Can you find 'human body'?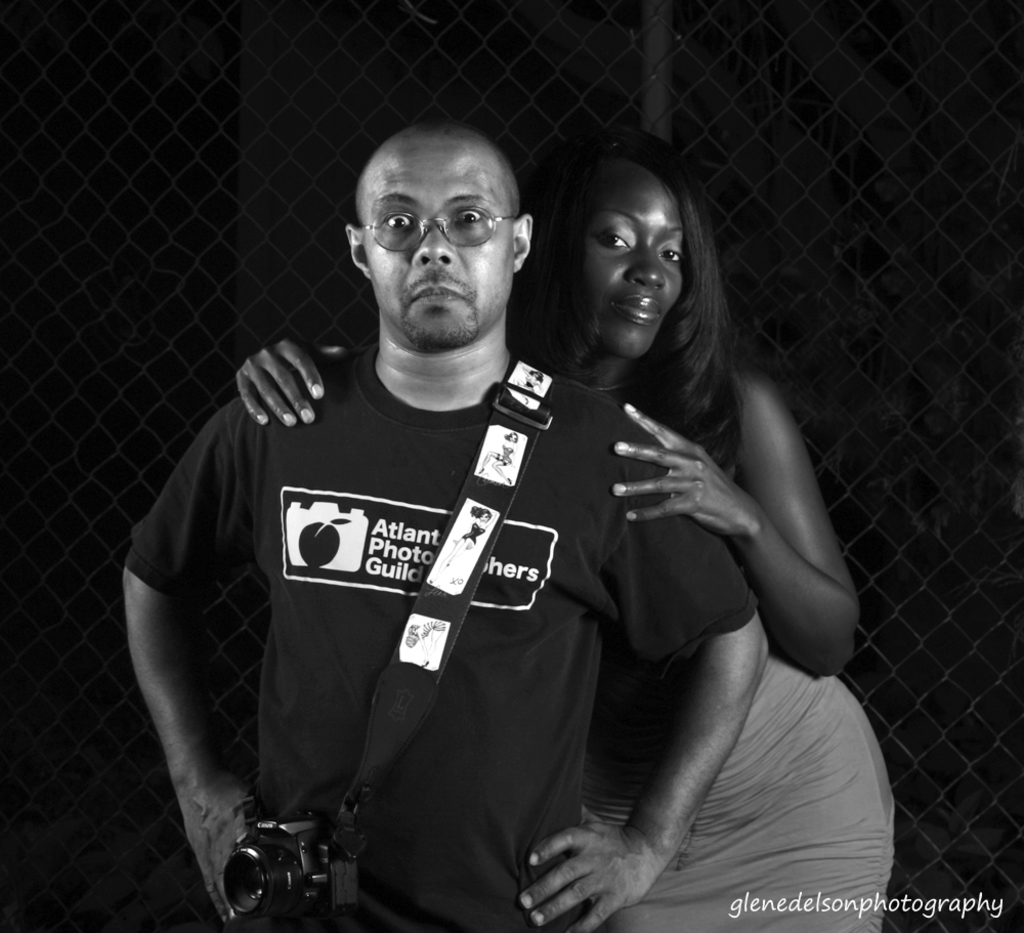
Yes, bounding box: 106, 159, 889, 932.
